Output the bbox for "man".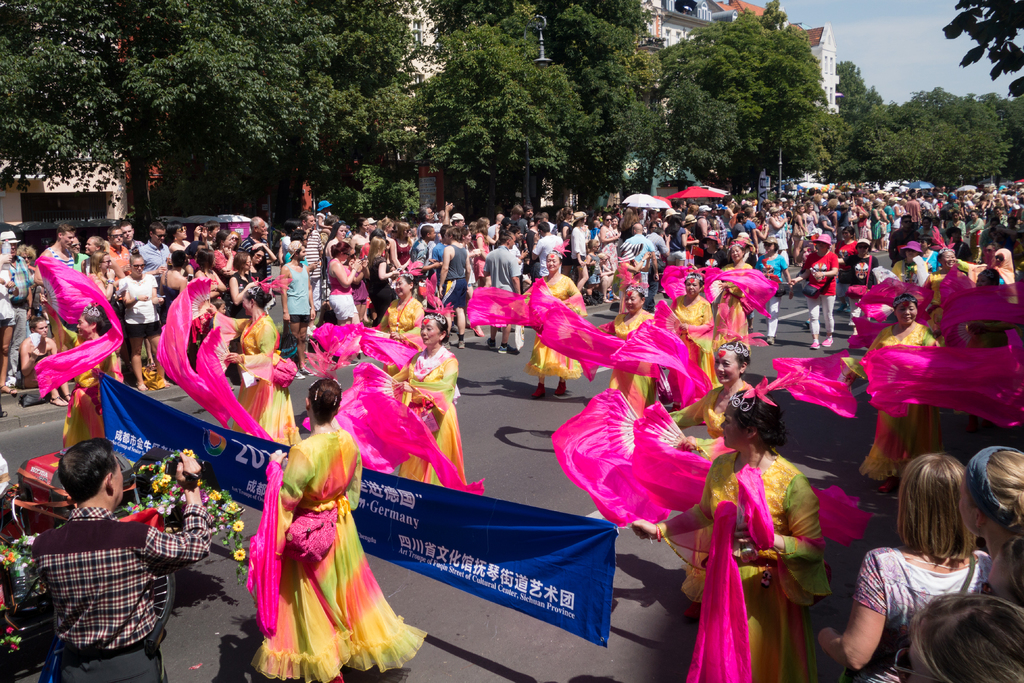
(296,211,327,331).
